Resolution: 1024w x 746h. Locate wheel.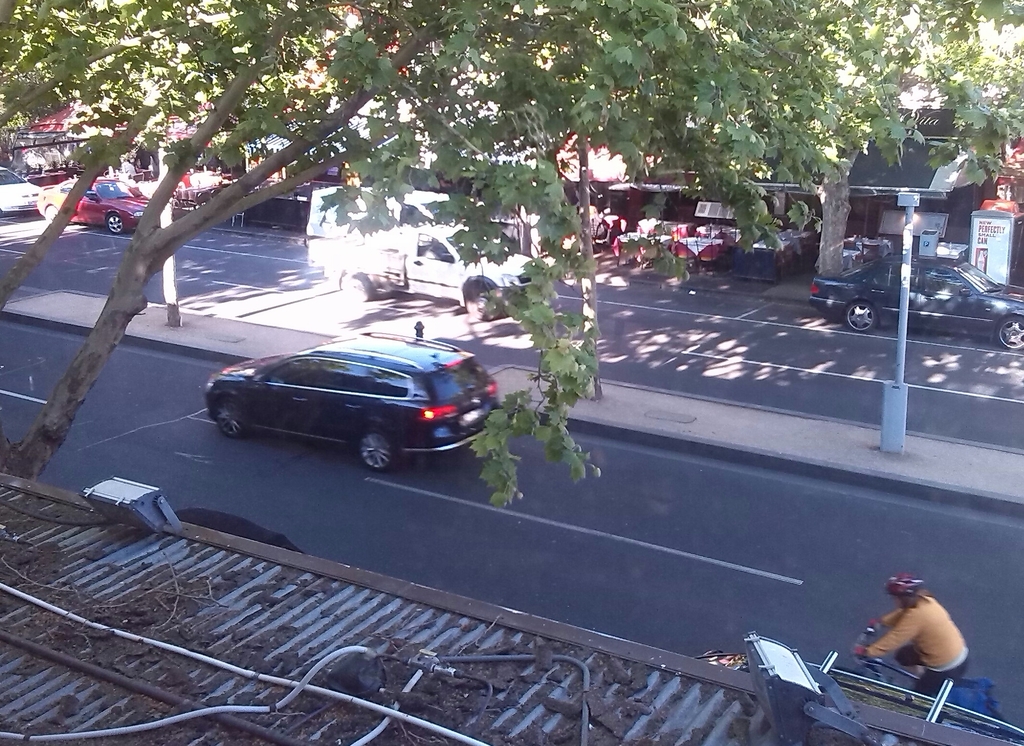
43:205:59:225.
